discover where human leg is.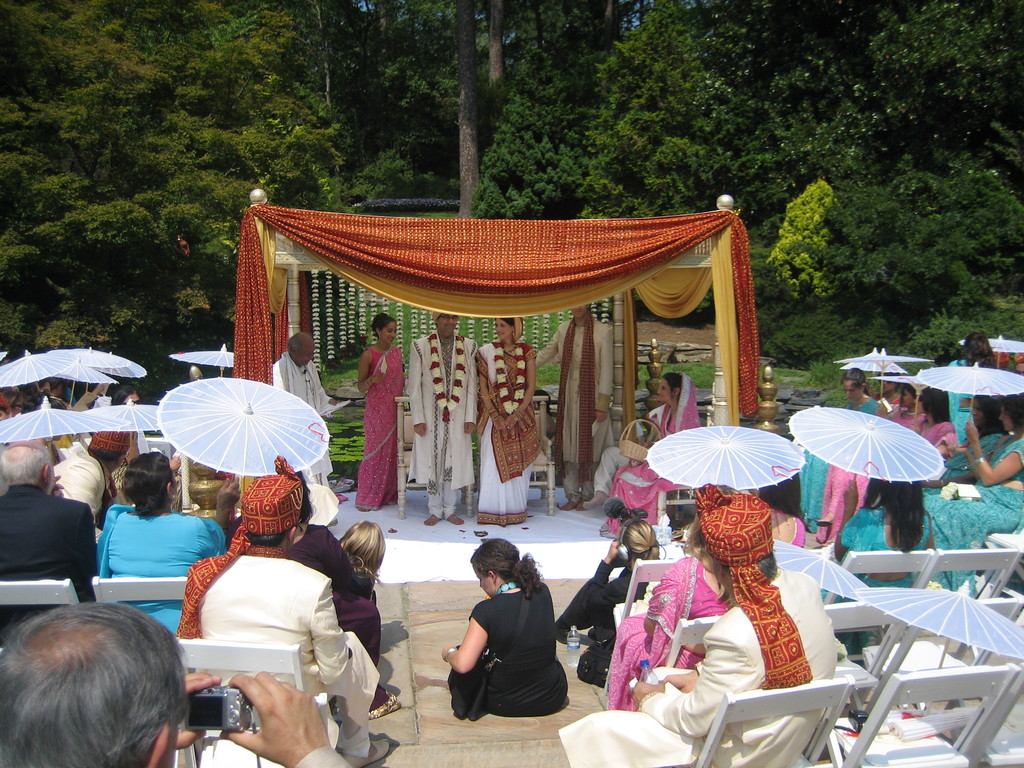
Discovered at pyautogui.locateOnScreen(440, 415, 467, 529).
